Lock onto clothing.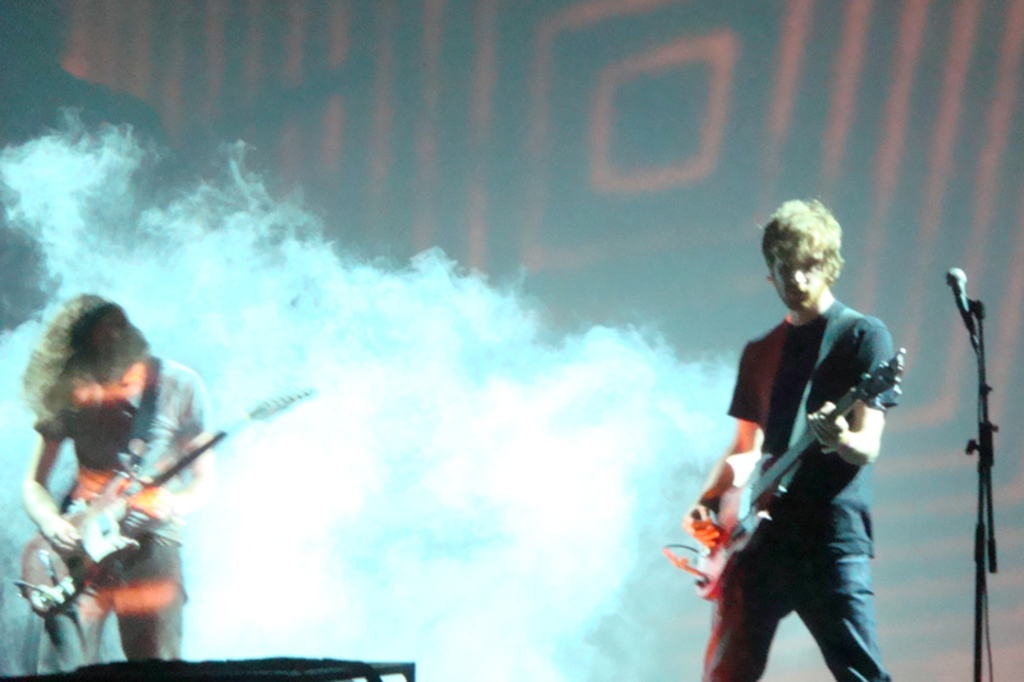
Locked: <box>37,347,216,681</box>.
